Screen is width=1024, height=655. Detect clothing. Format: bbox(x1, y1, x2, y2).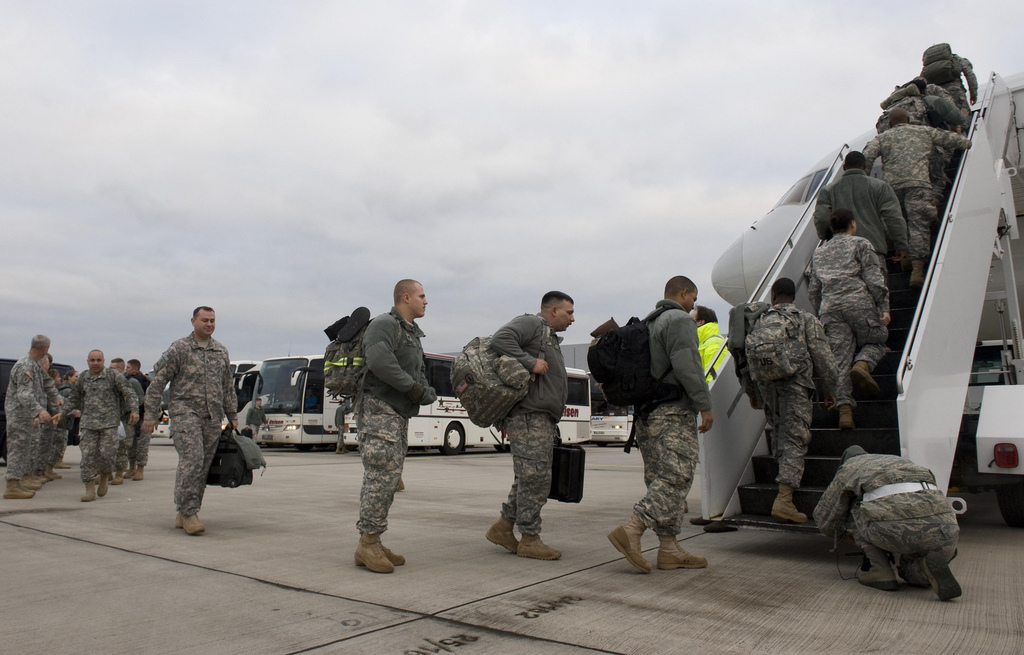
bbox(484, 309, 566, 537).
